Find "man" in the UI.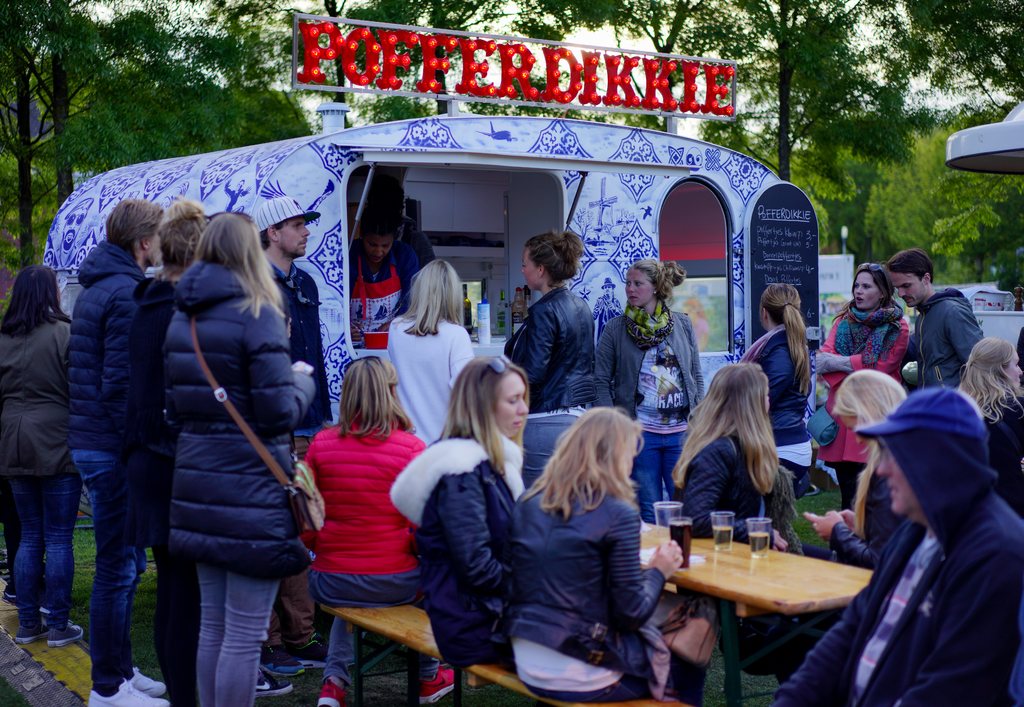
UI element at detection(248, 192, 336, 670).
